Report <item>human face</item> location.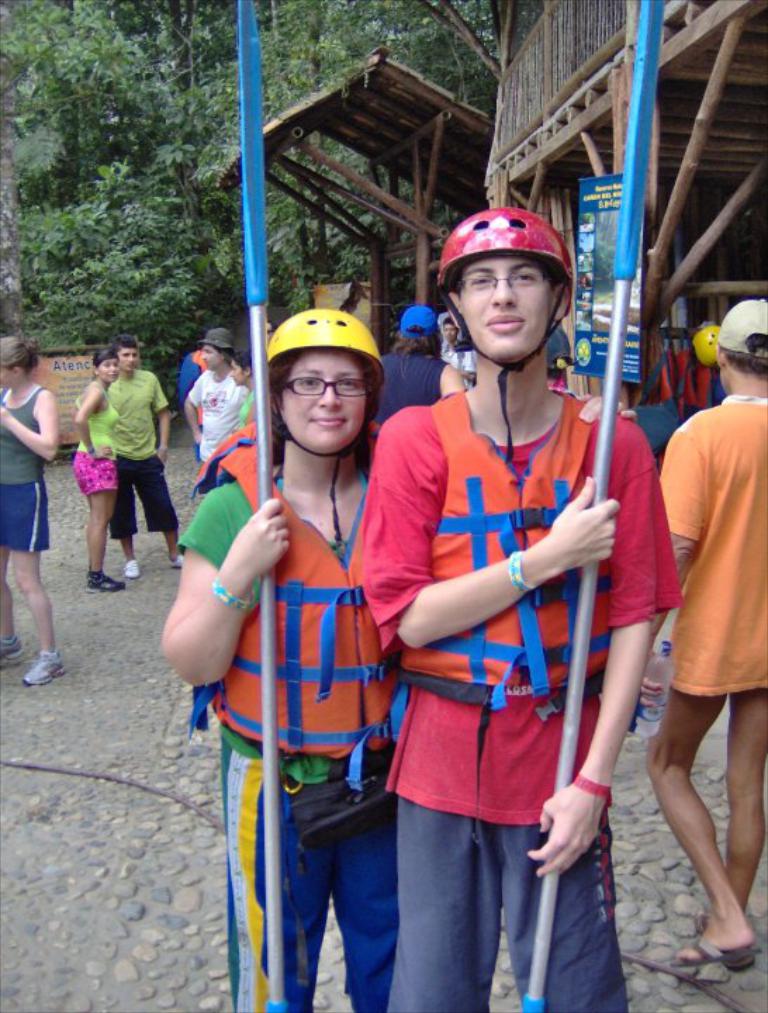
Report: <bbox>439, 321, 457, 342</bbox>.
